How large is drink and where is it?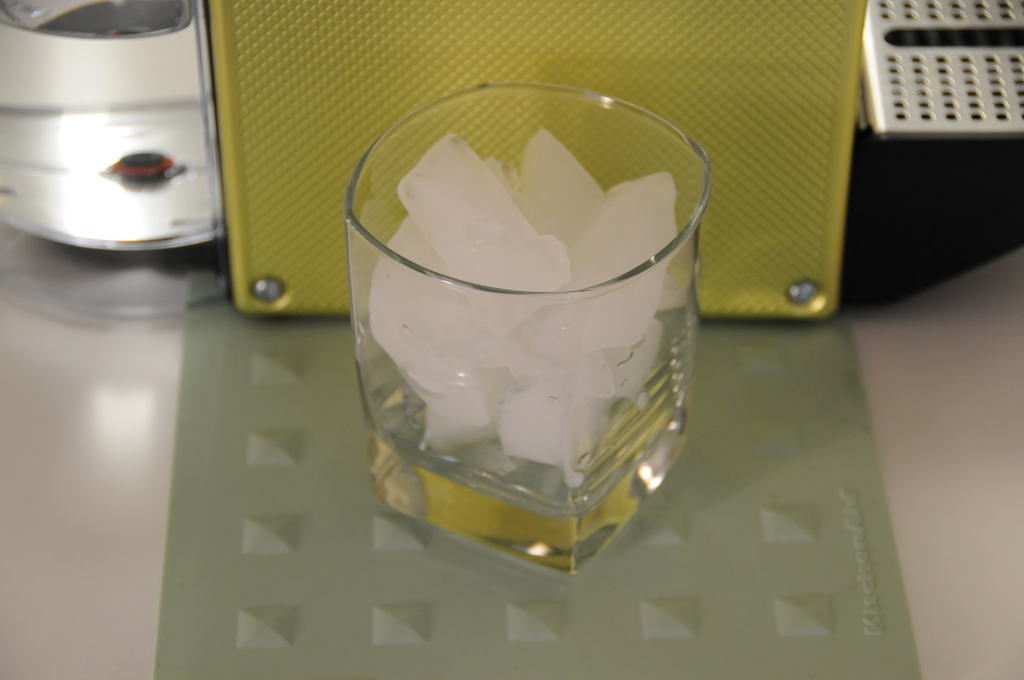
Bounding box: bbox=[374, 362, 678, 570].
